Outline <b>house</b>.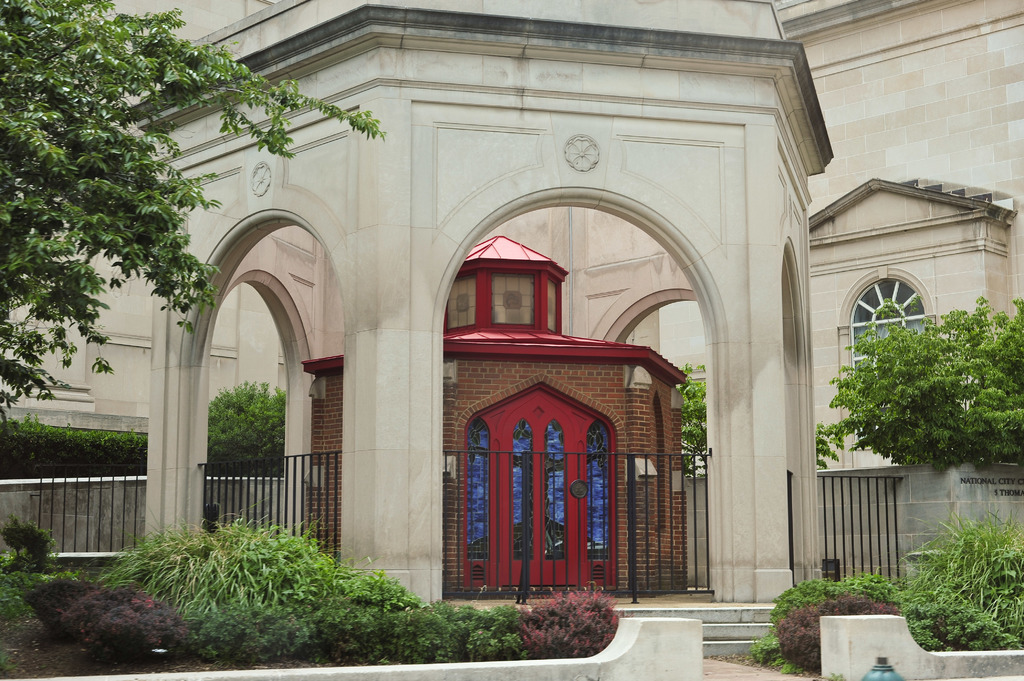
Outline: [left=0, top=0, right=1023, bottom=641].
